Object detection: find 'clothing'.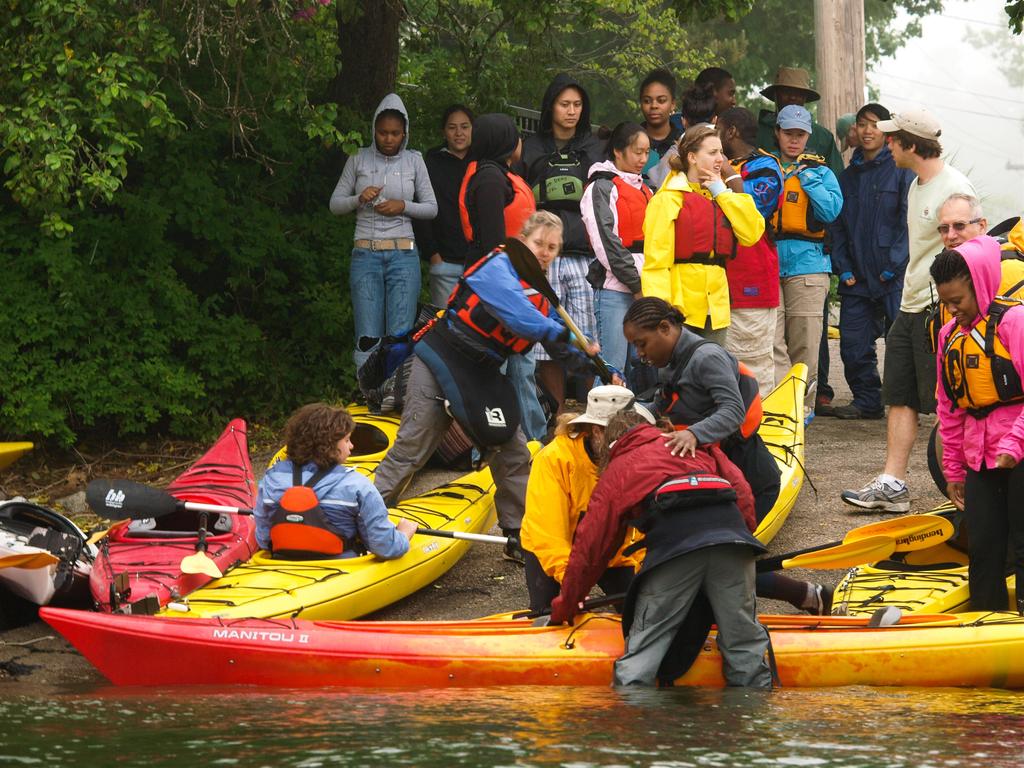
detection(649, 113, 686, 196).
